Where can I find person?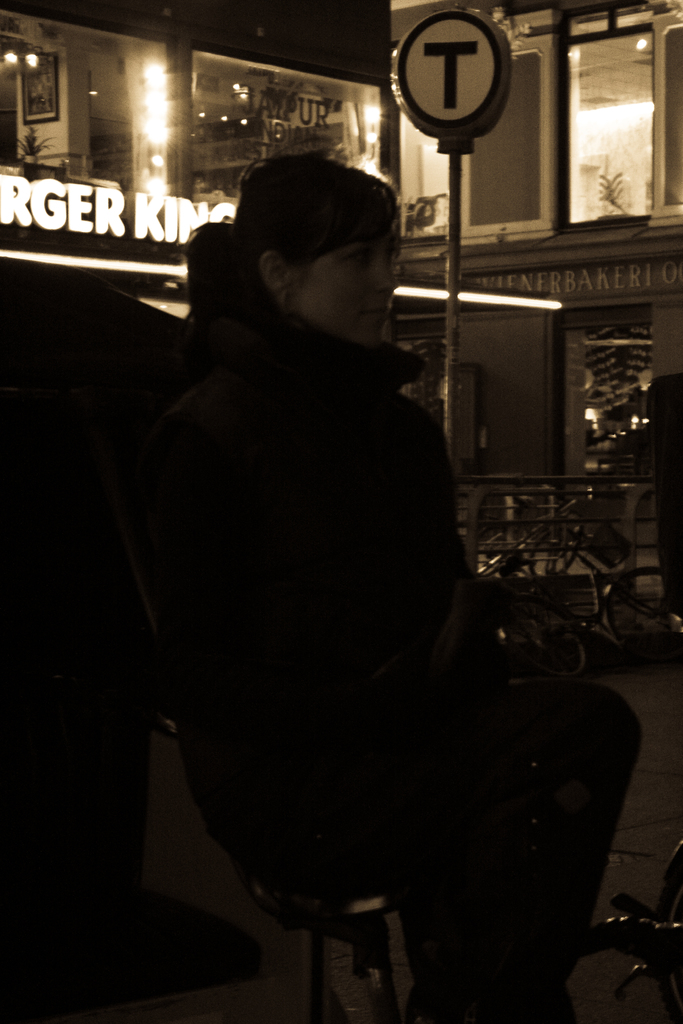
You can find it at bbox=[122, 126, 556, 1005].
